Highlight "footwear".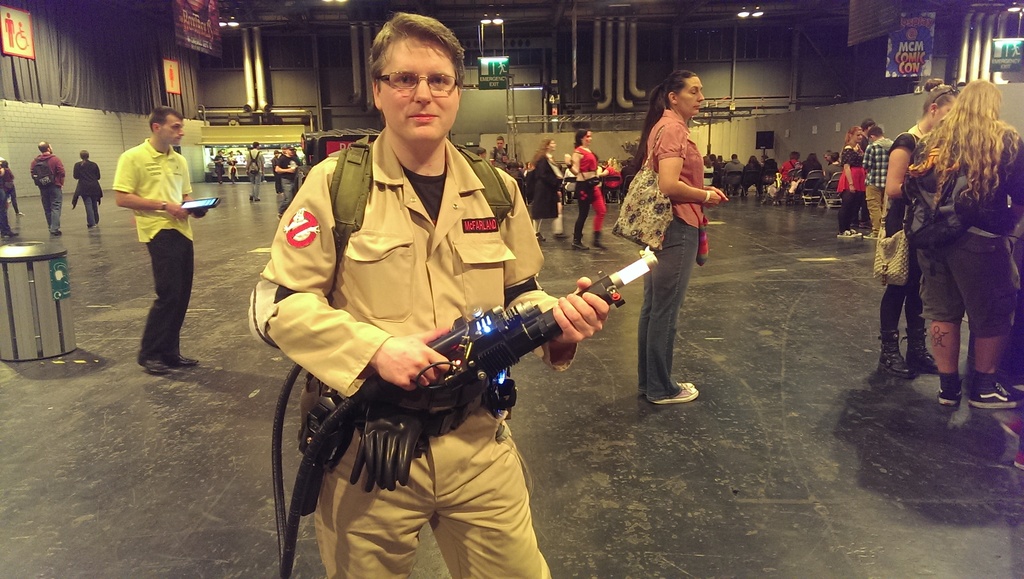
Highlighted region: (left=593, top=234, right=608, bottom=250).
